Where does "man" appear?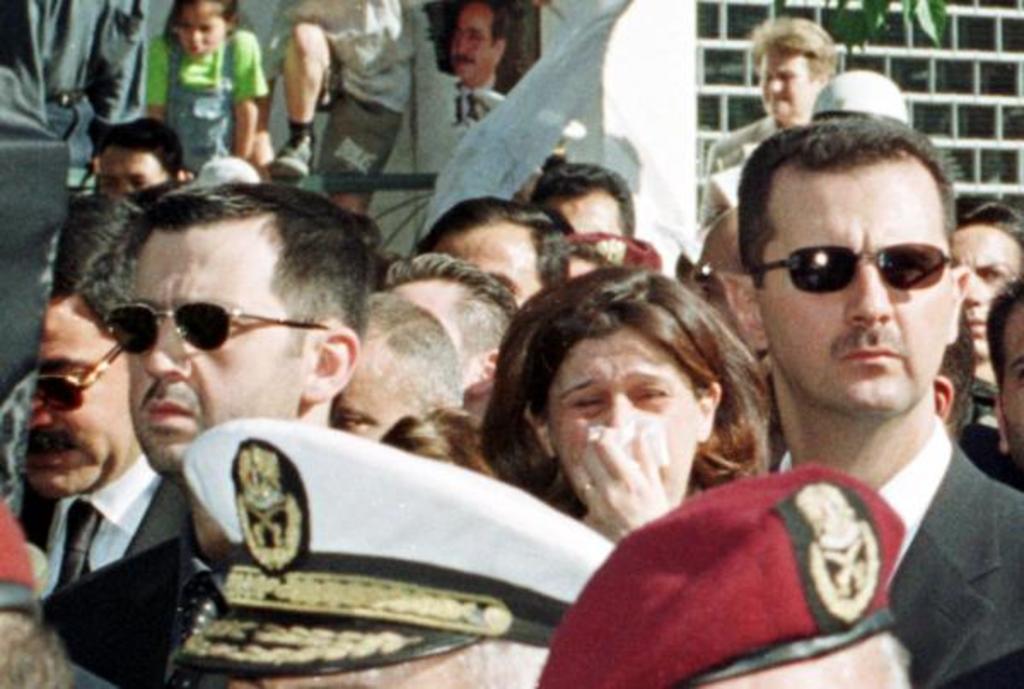
Appears at [x1=696, y1=17, x2=838, y2=181].
